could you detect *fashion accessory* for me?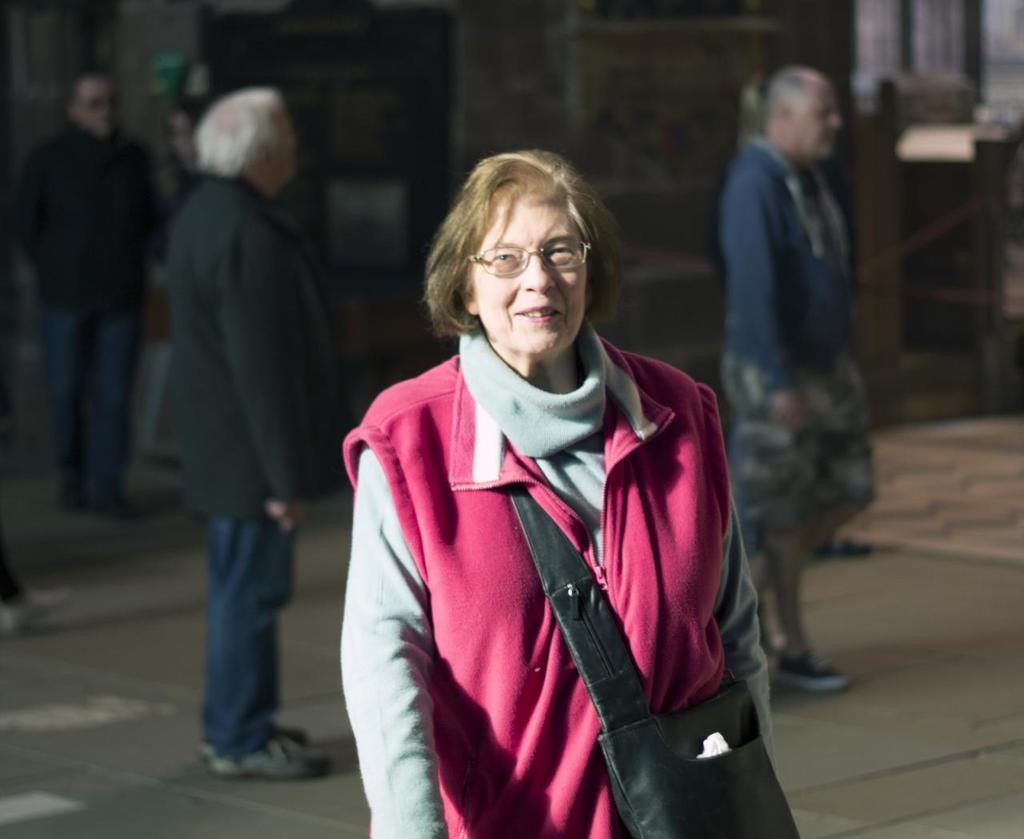
Detection result: {"left": 208, "top": 749, "right": 333, "bottom": 780}.
